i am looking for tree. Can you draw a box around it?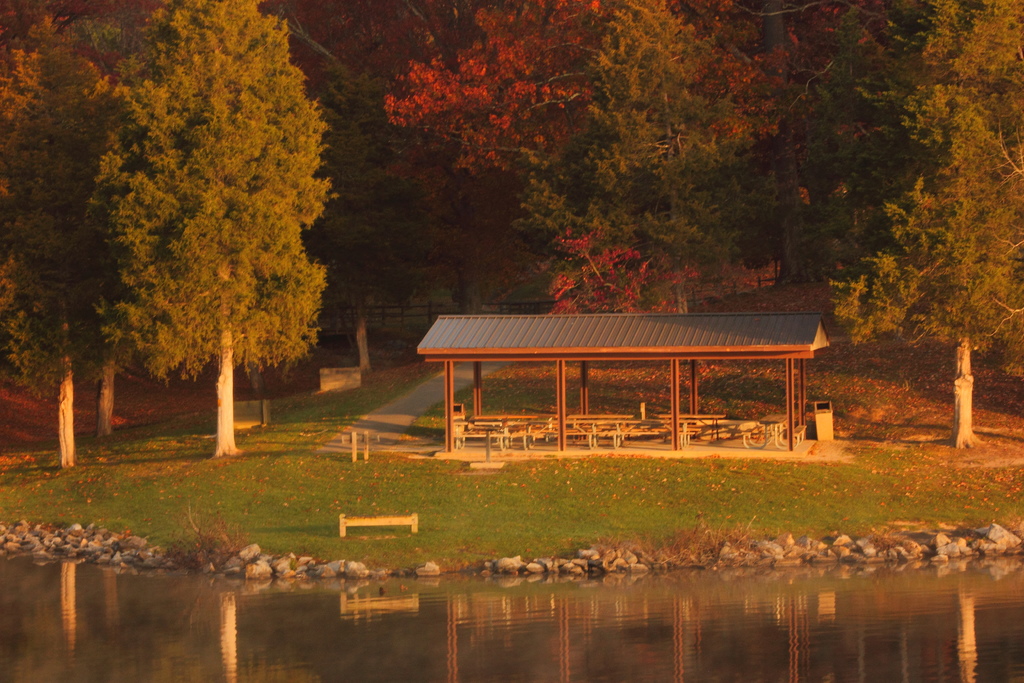
Sure, the bounding box is box(42, 8, 337, 429).
